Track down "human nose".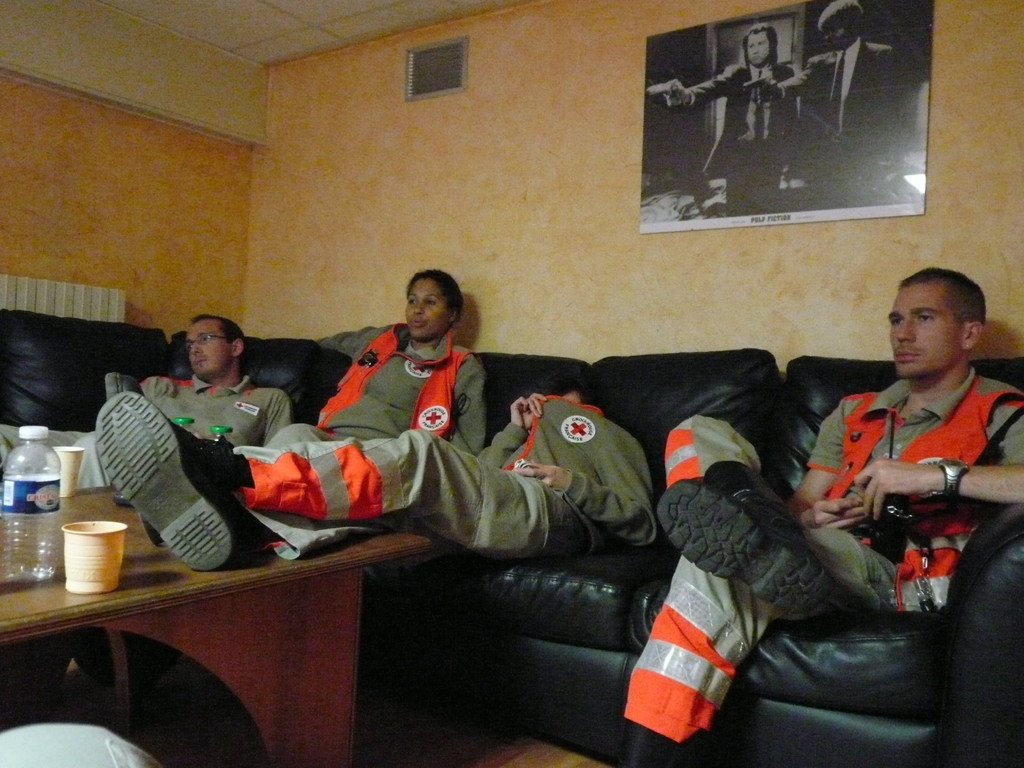
Tracked to select_region(189, 343, 201, 353).
